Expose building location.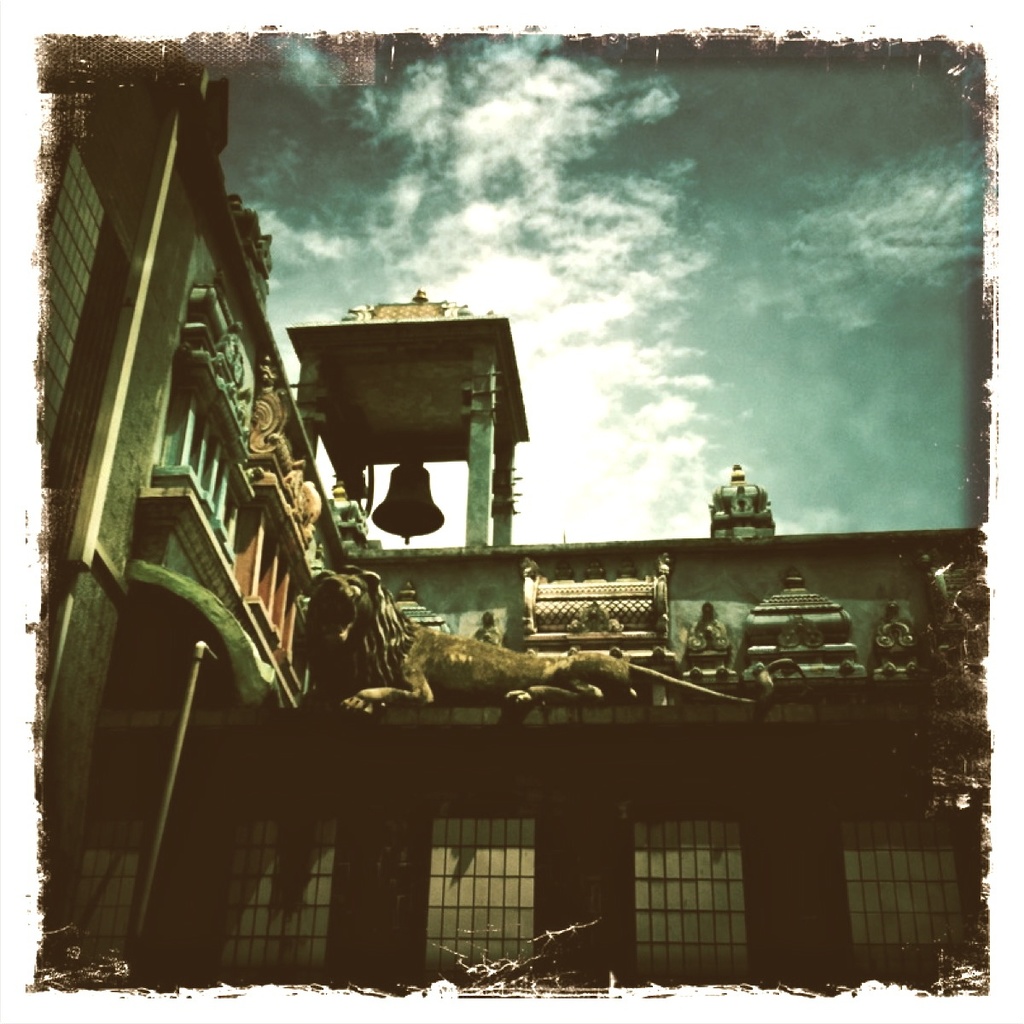
Exposed at (left=42, top=61, right=979, bottom=986).
